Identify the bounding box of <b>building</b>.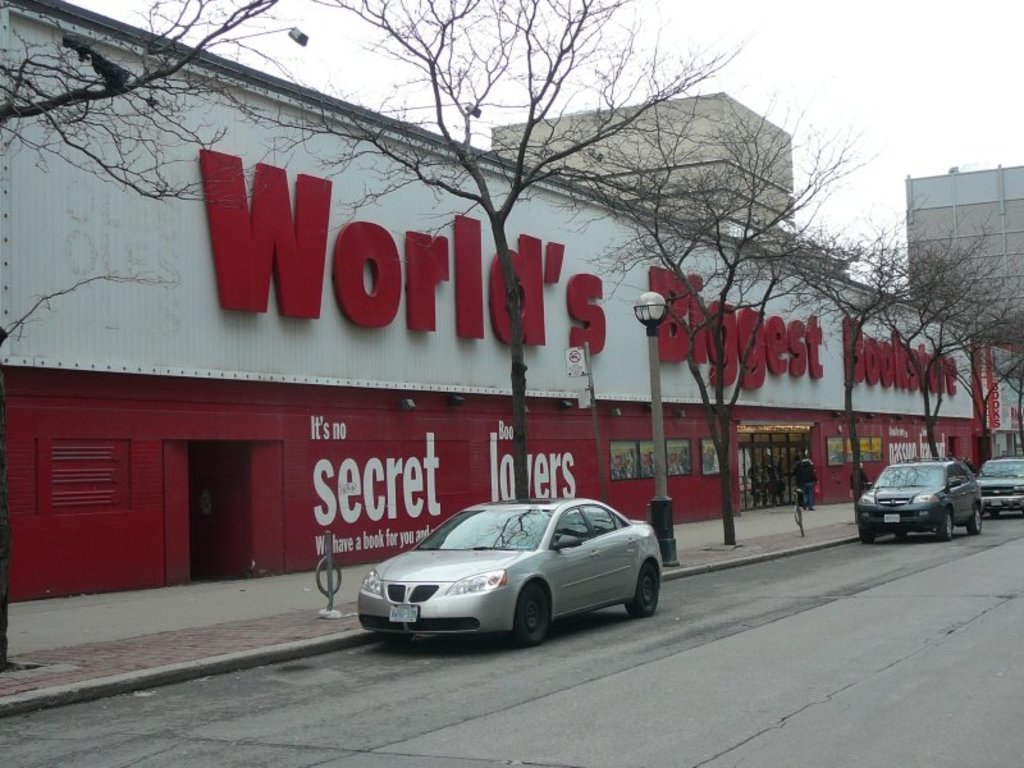
pyautogui.locateOnScreen(0, 0, 1023, 658).
